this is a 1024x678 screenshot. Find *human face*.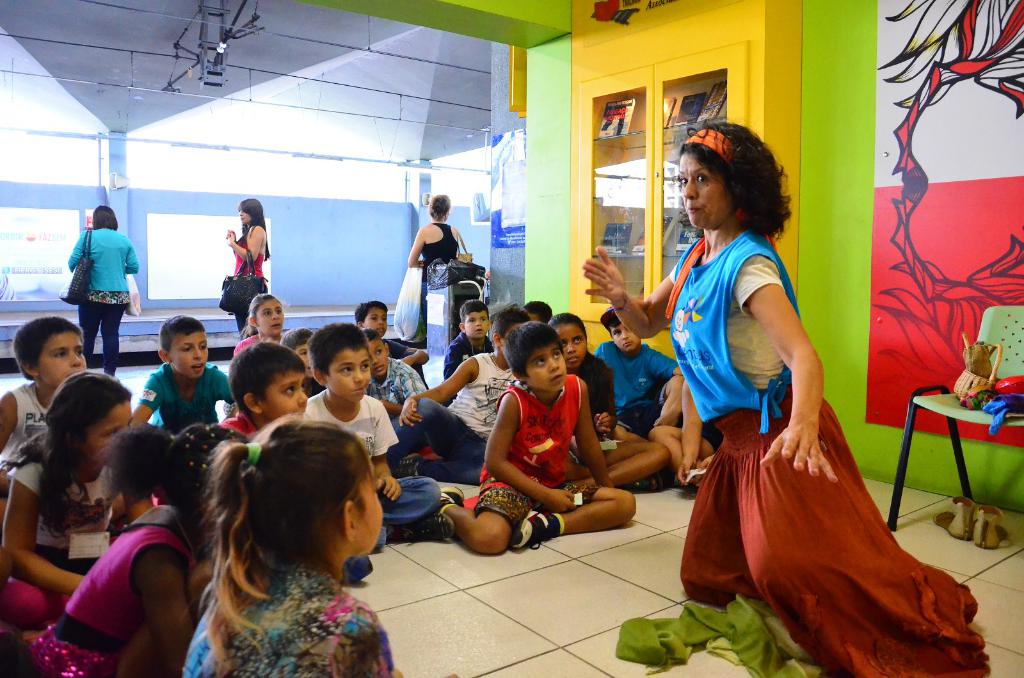
Bounding box: select_region(461, 312, 486, 333).
